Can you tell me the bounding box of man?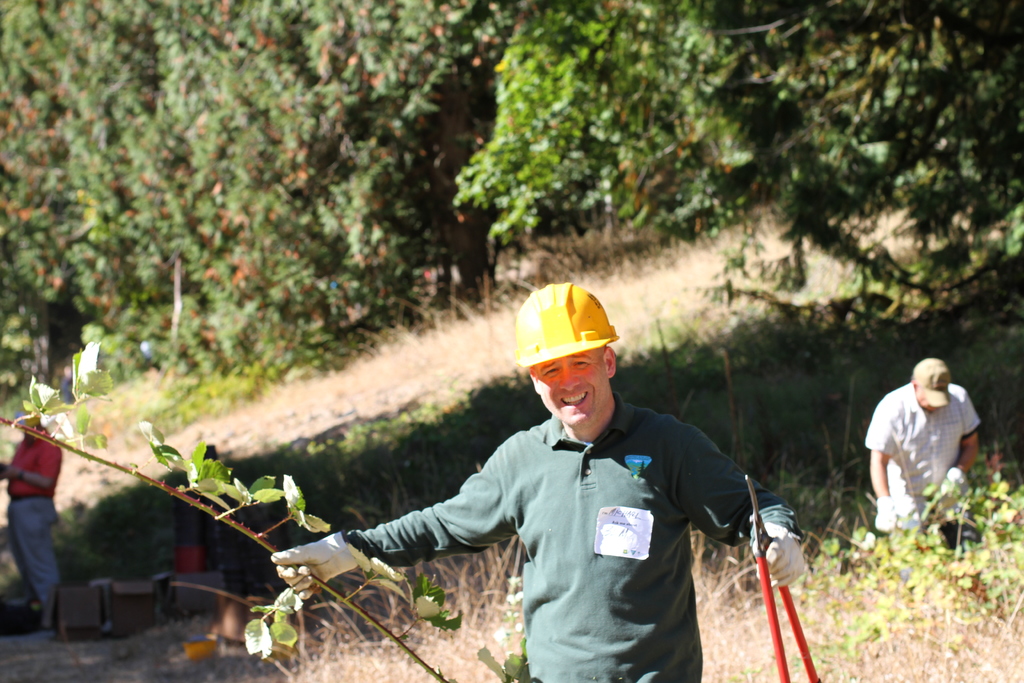
(x1=865, y1=352, x2=984, y2=556).
